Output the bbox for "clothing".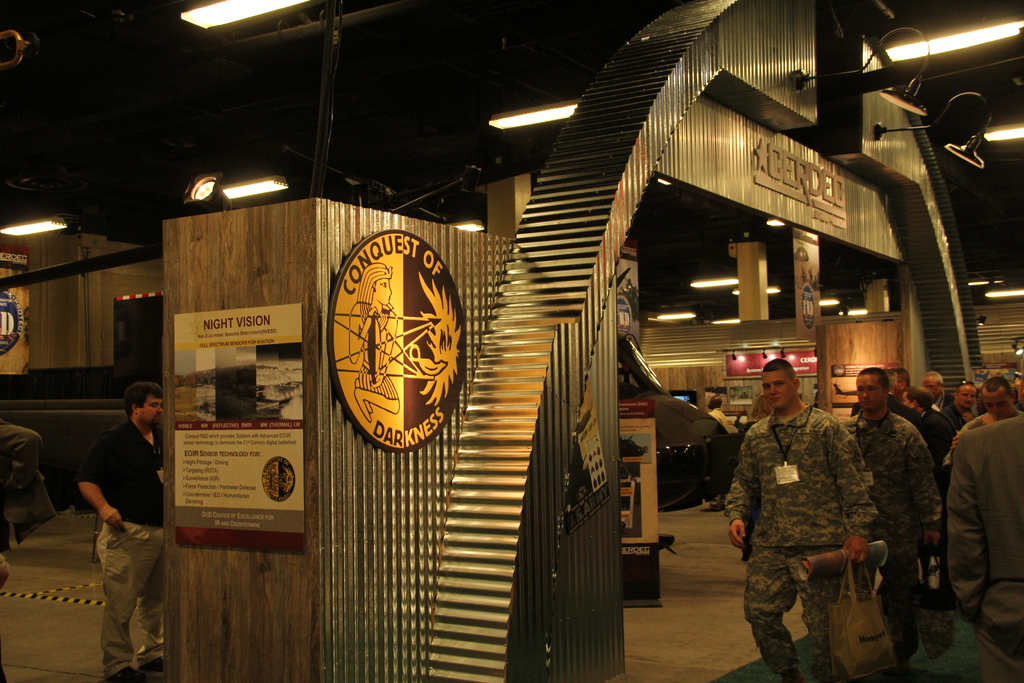
x1=742, y1=370, x2=876, y2=662.
